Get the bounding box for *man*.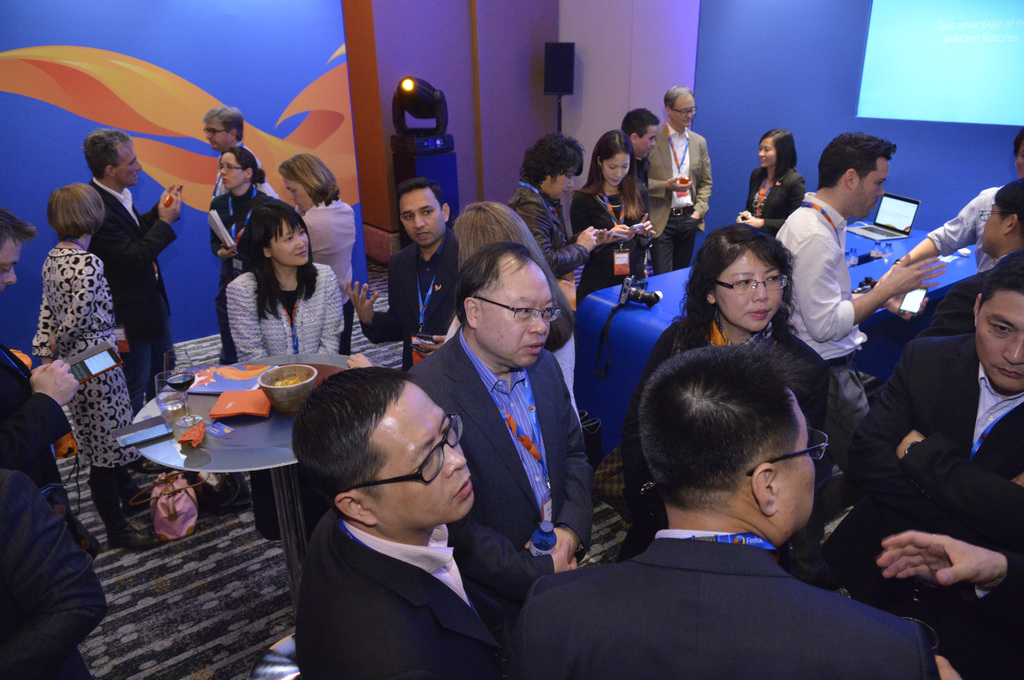
bbox=(0, 466, 109, 679).
